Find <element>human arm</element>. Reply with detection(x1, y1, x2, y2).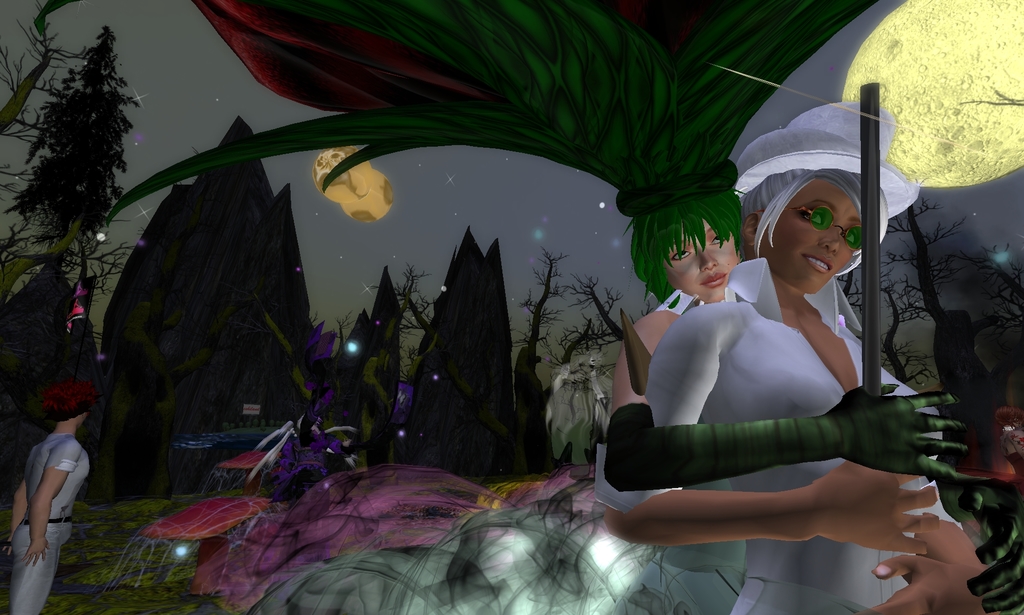
detection(859, 548, 998, 614).
